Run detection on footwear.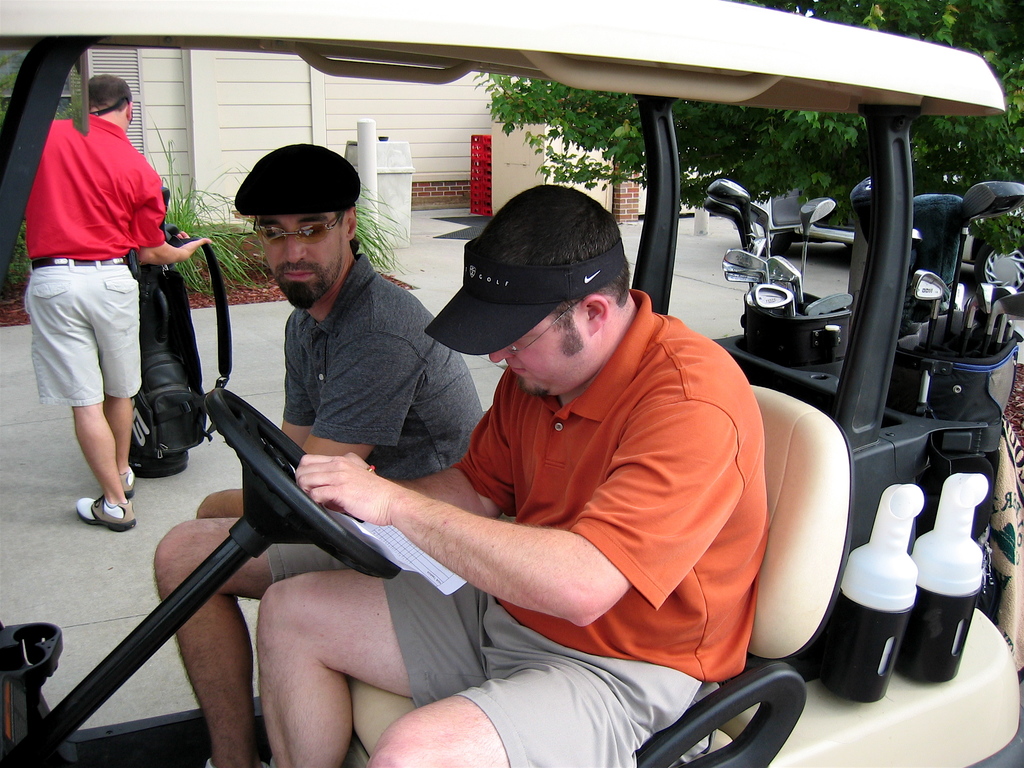
Result: left=74, top=495, right=135, bottom=526.
